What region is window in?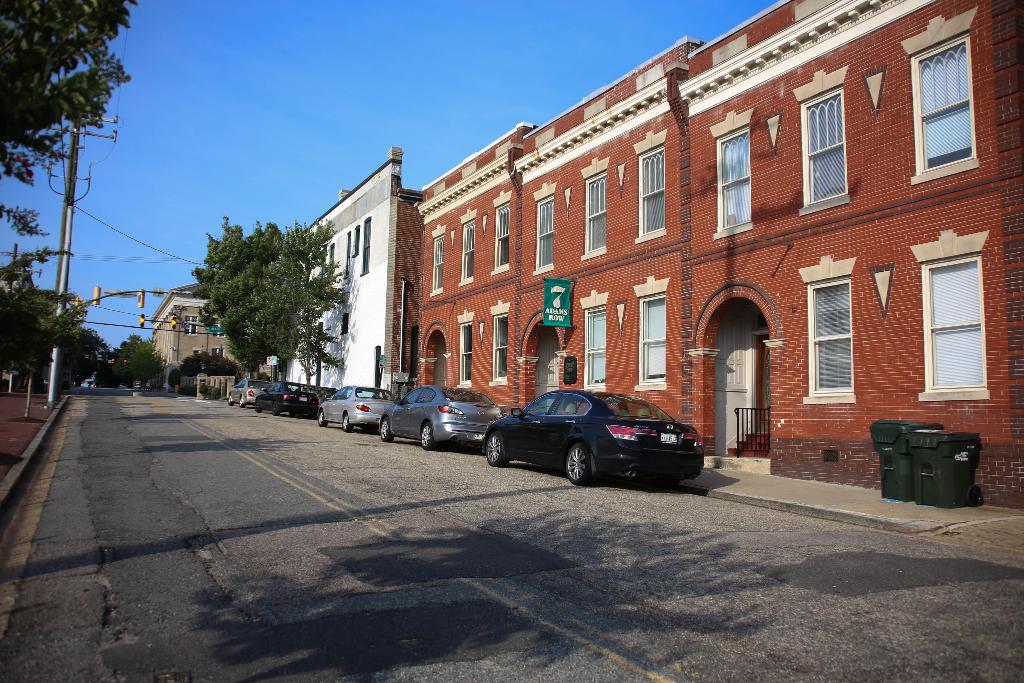
box=[576, 289, 612, 393].
